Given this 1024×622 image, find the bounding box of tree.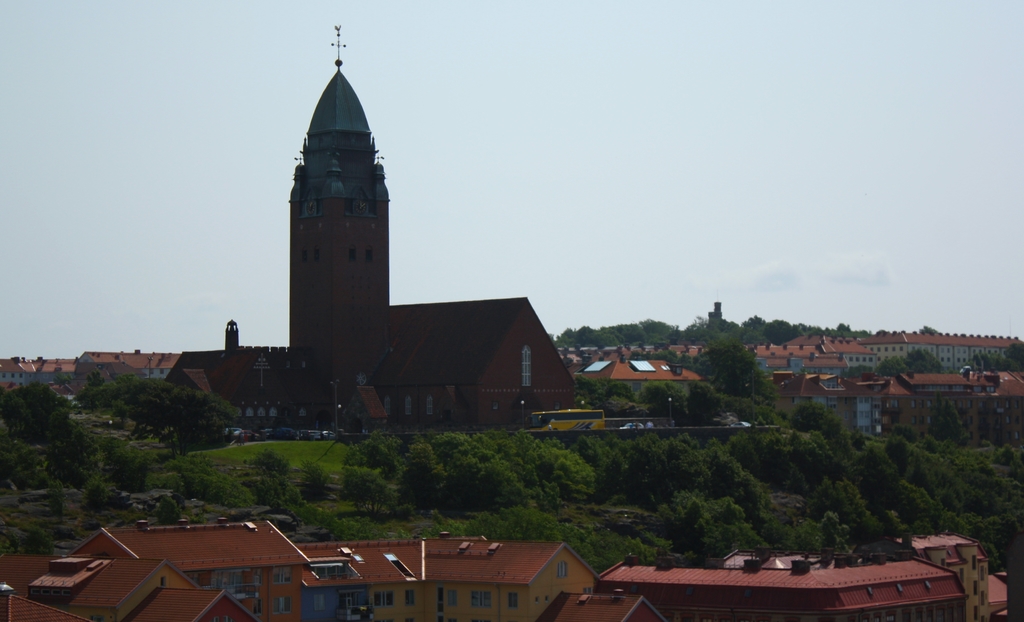
select_region(46, 411, 100, 487).
